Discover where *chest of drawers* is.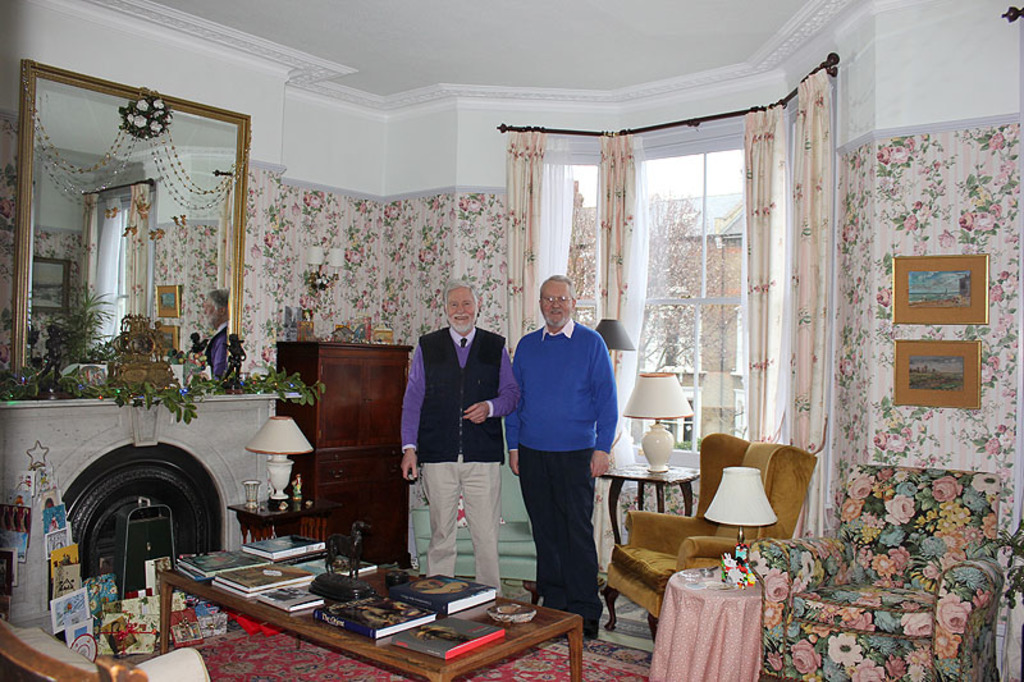
Discovered at bbox=[273, 335, 413, 569].
